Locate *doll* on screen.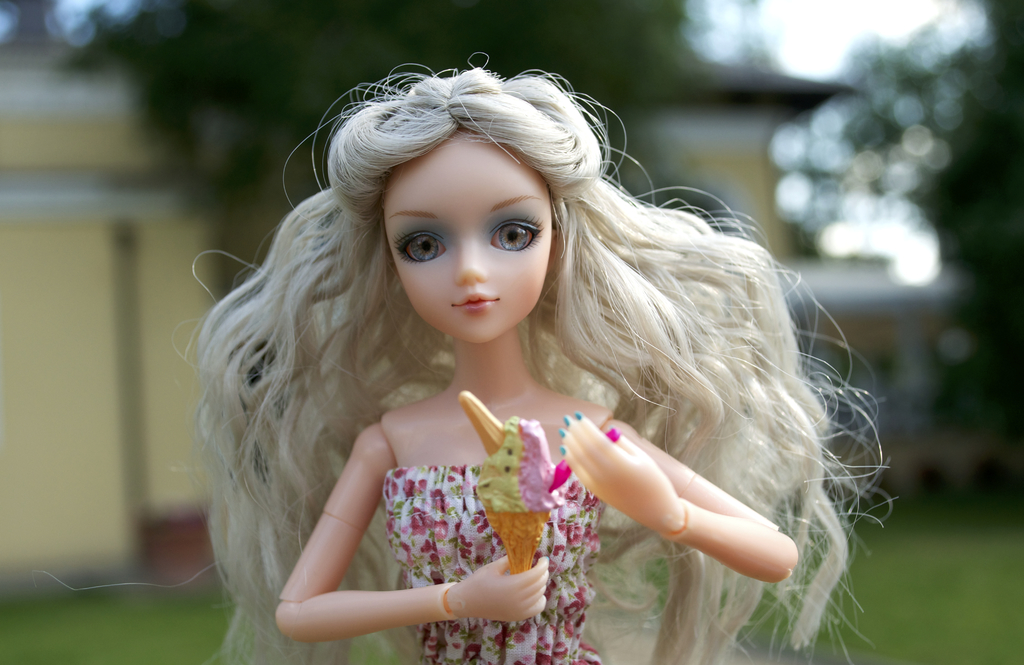
On screen at region(181, 70, 886, 653).
